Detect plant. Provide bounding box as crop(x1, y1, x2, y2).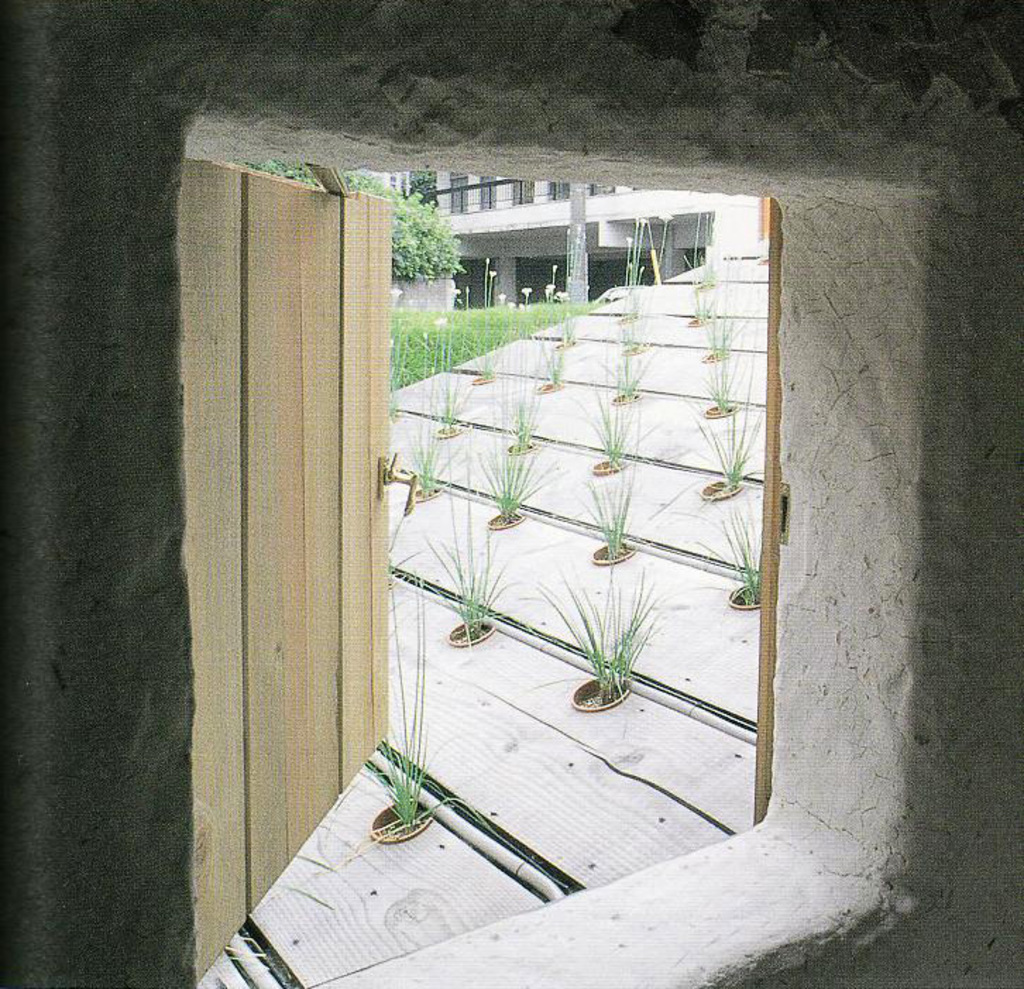
crop(680, 205, 735, 292).
